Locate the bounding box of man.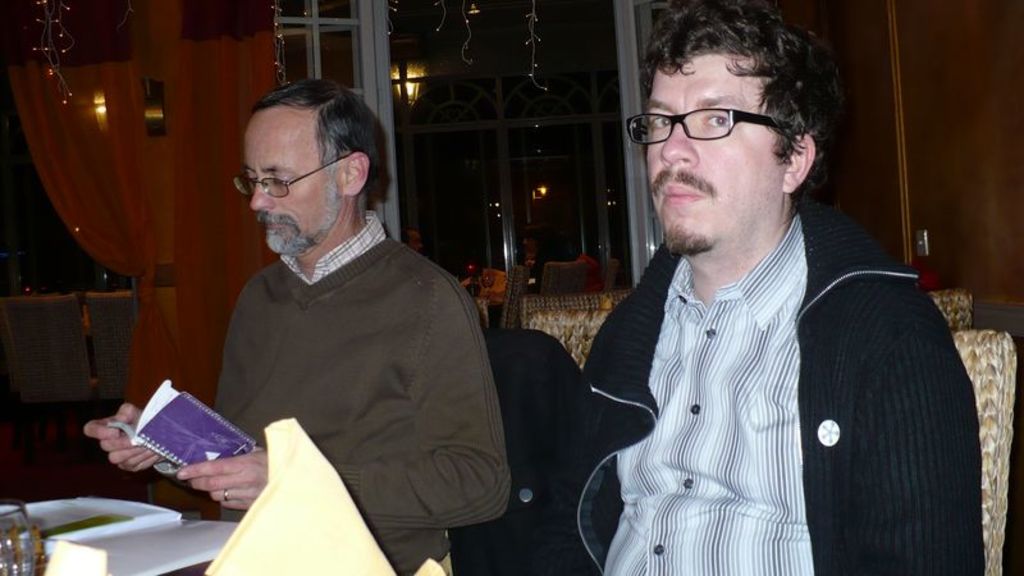
Bounding box: bbox=[461, 0, 986, 575].
